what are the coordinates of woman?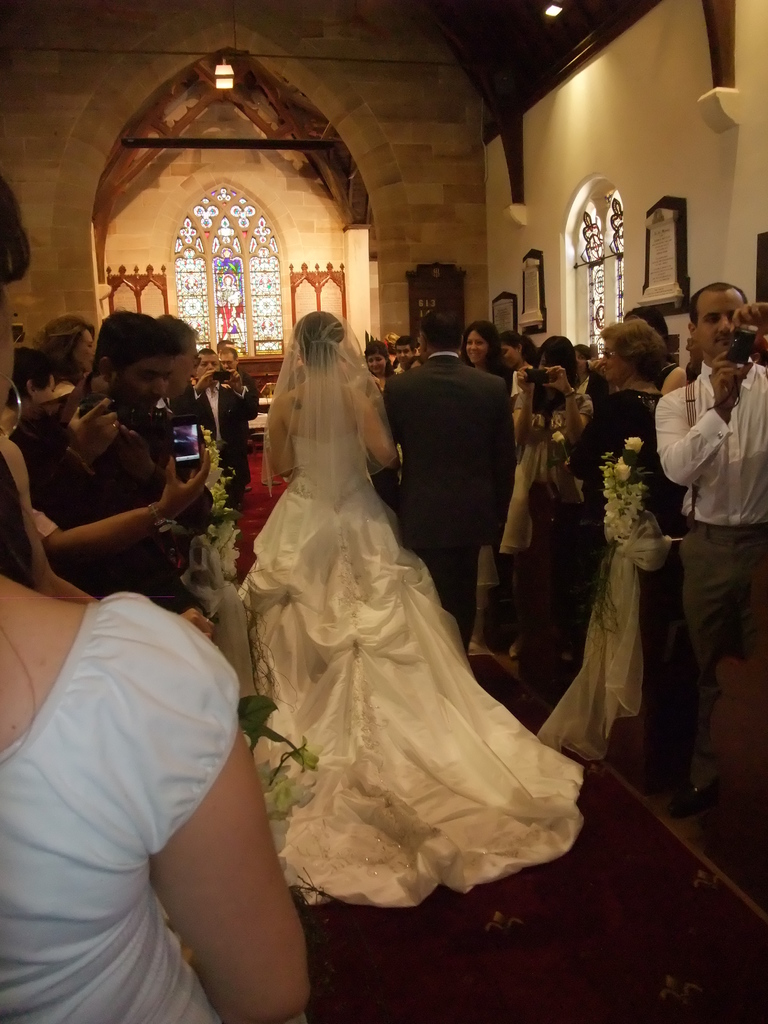
x1=513 y1=330 x2=611 y2=671.
